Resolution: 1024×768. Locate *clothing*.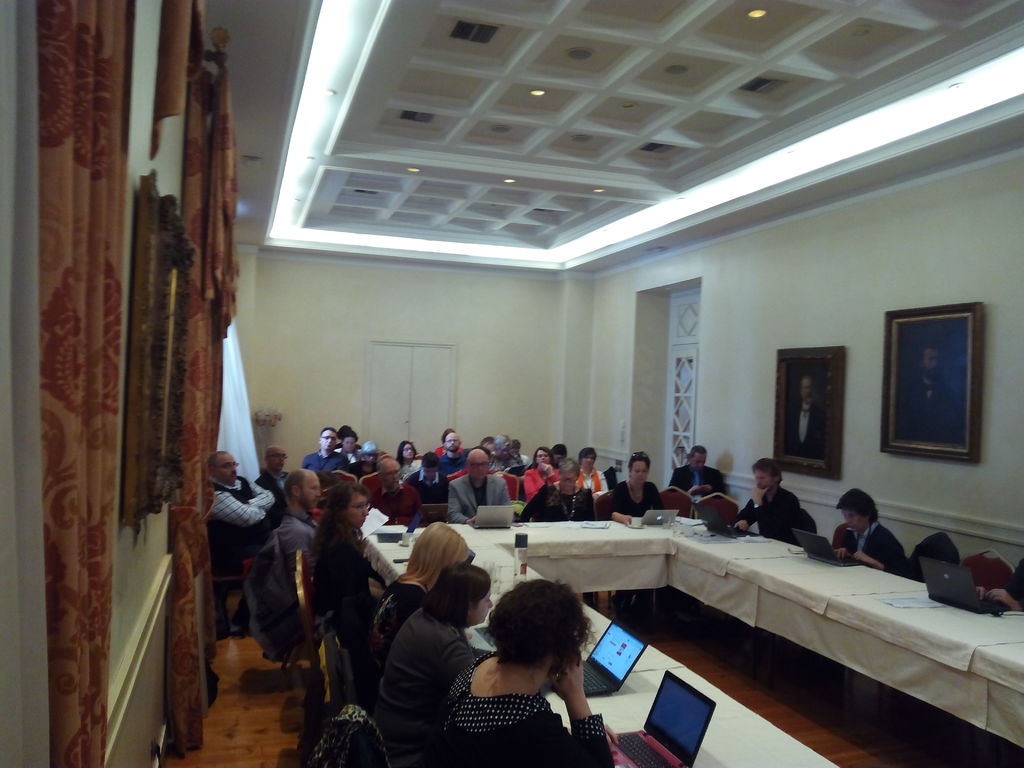
x1=669, y1=463, x2=722, y2=508.
